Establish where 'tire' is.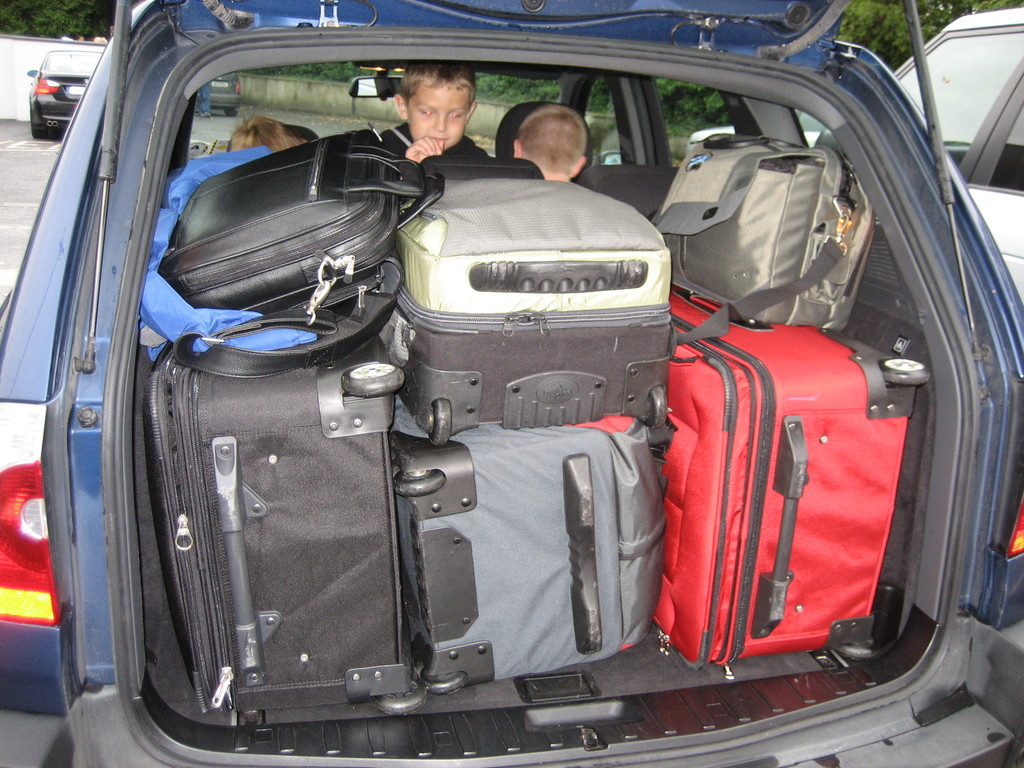
Established at region(31, 120, 51, 142).
